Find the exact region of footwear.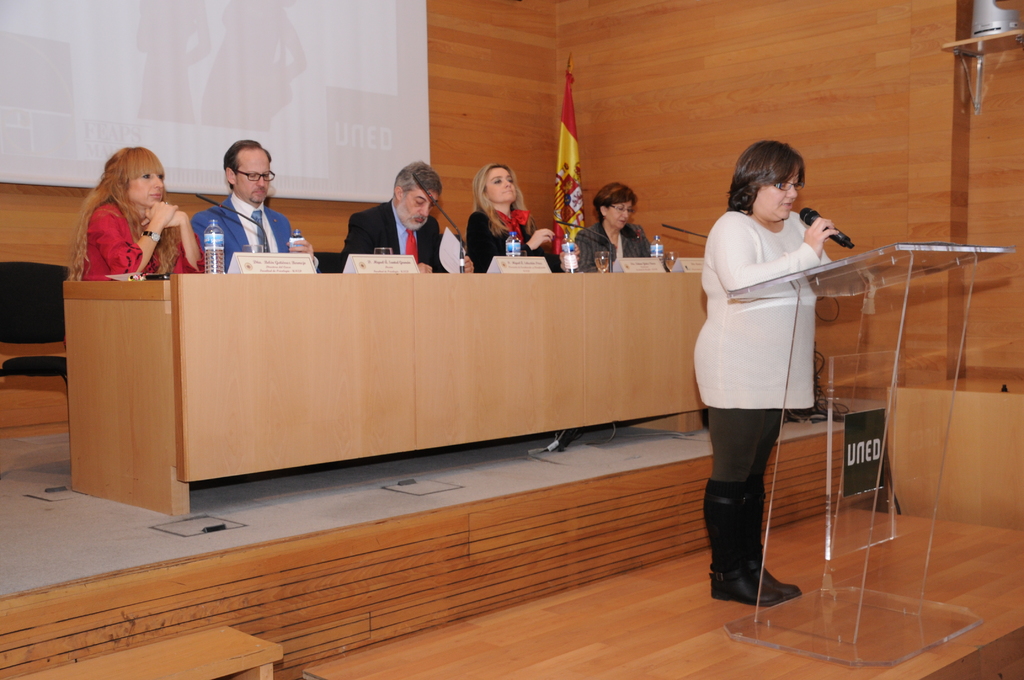
Exact region: 700/478/783/604.
